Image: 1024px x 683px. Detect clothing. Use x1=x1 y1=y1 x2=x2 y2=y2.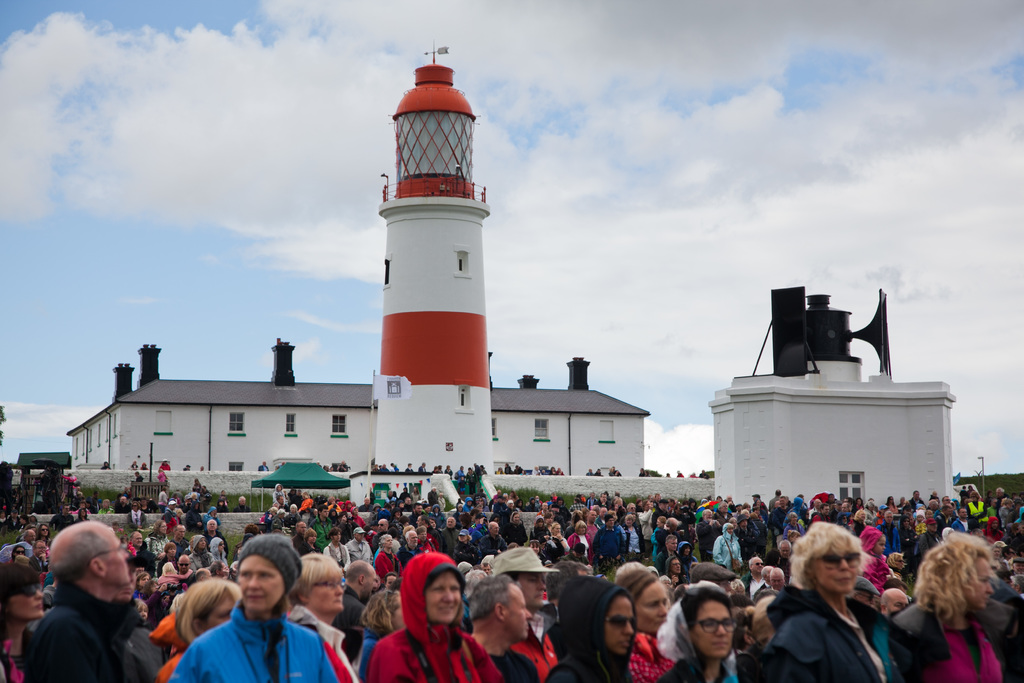
x1=544 y1=572 x2=632 y2=682.
